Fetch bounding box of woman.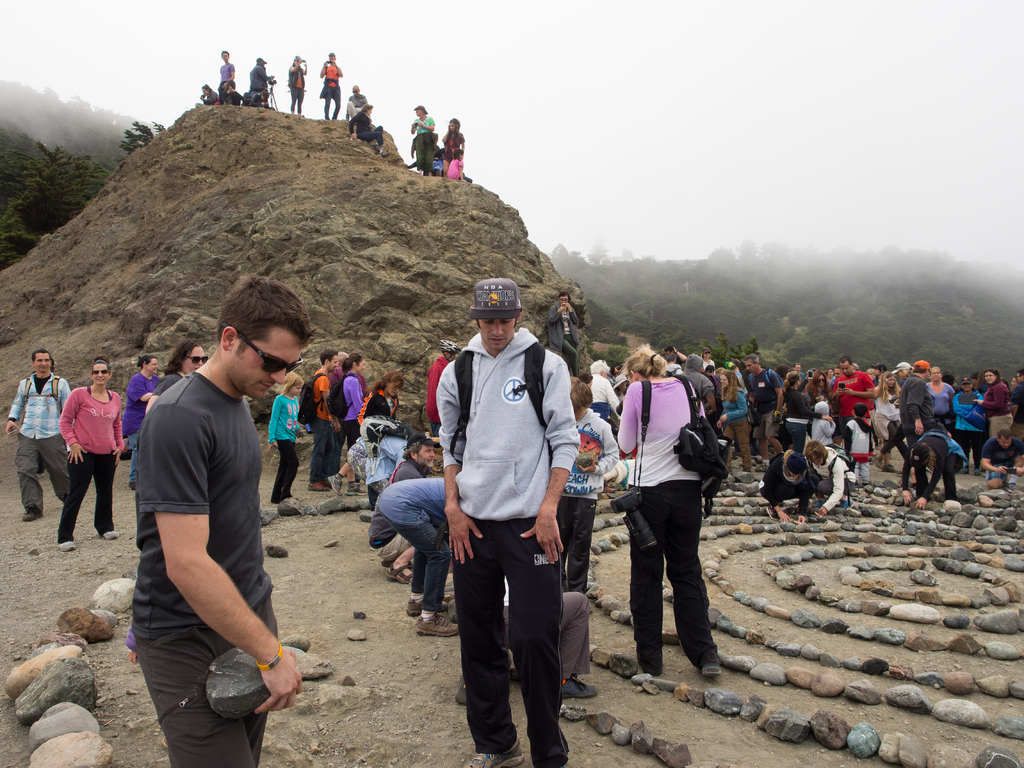
Bbox: box=[58, 355, 125, 557].
